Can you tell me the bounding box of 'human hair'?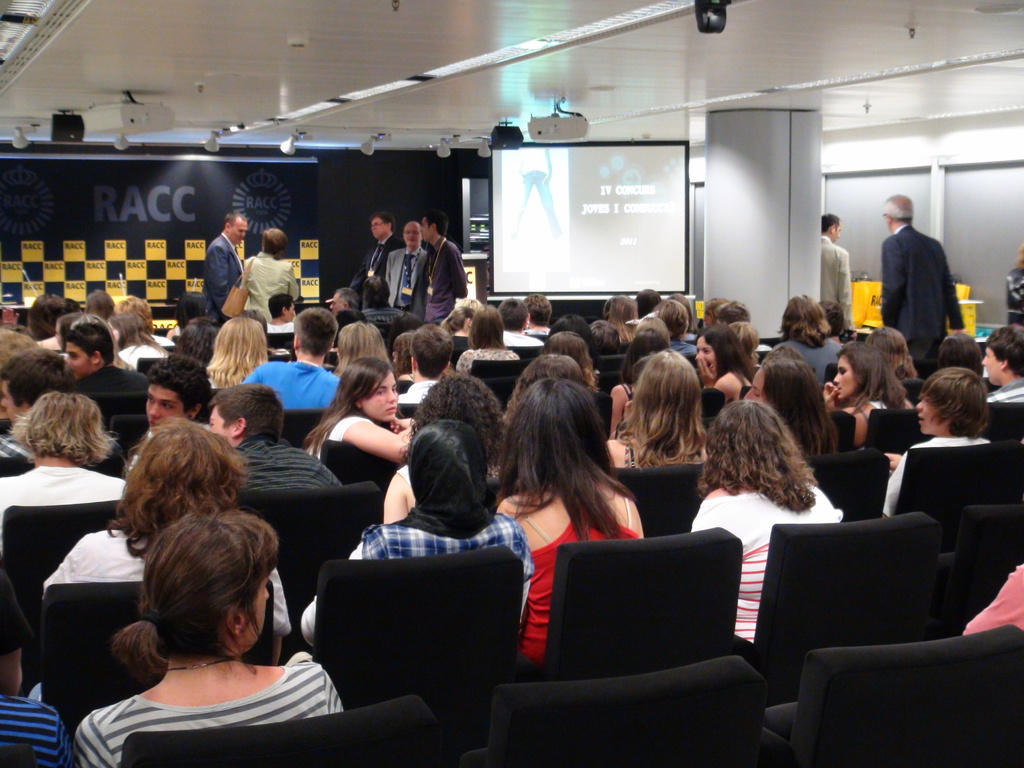
rect(259, 227, 288, 260).
